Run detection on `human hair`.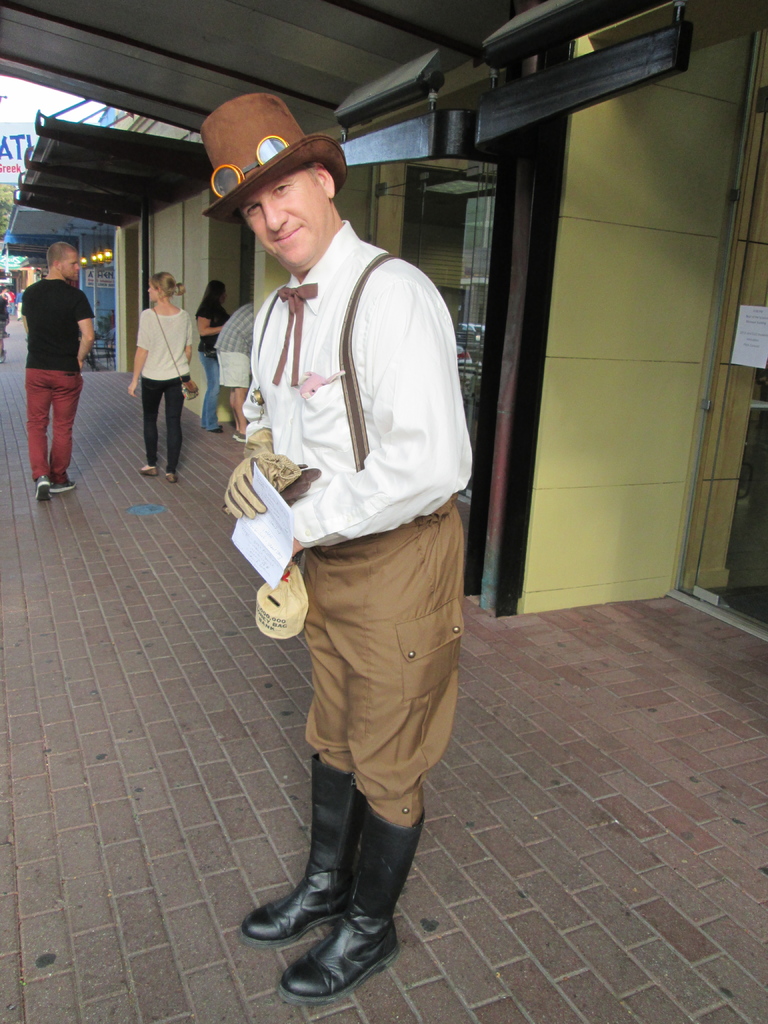
Result: left=198, top=280, right=227, bottom=305.
